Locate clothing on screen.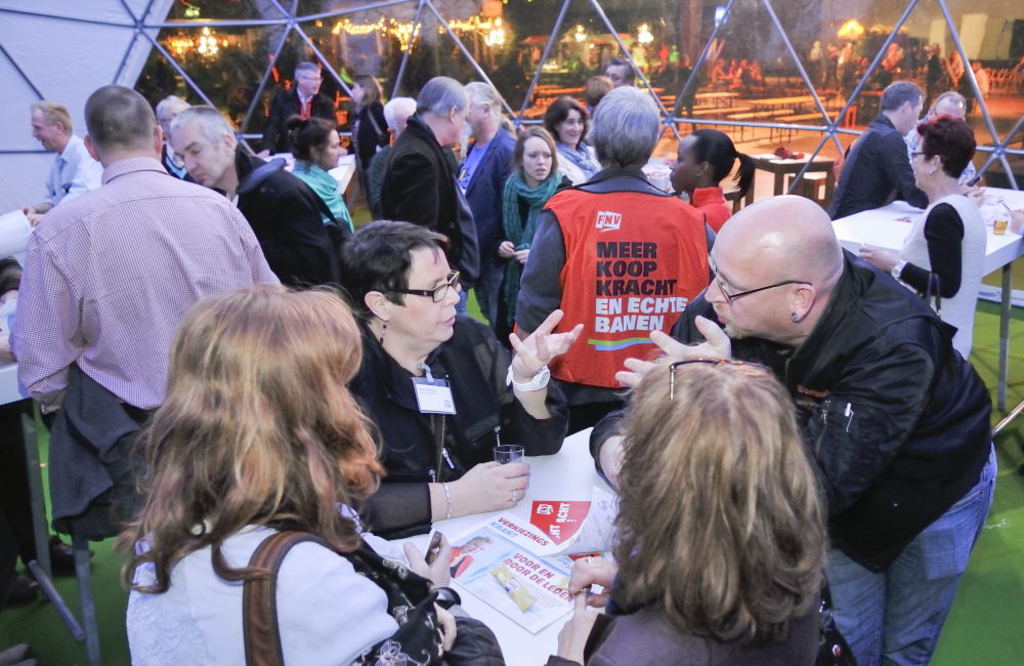
On screen at [left=386, top=127, right=463, bottom=277].
